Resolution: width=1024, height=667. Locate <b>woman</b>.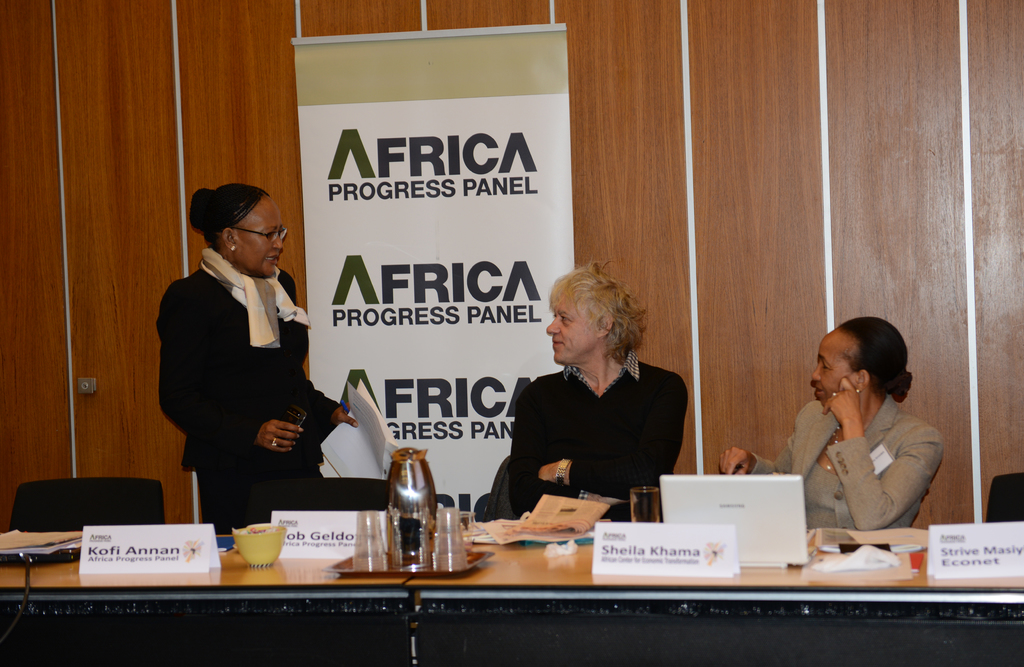
159 185 394 533.
